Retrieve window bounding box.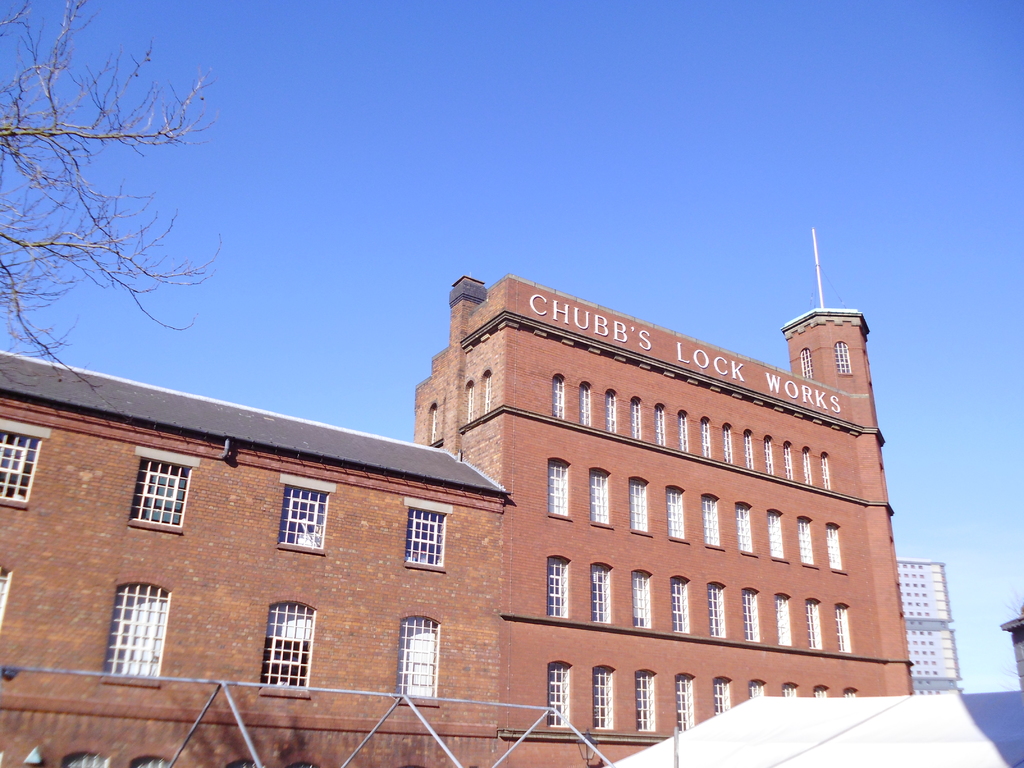
Bounding box: rect(636, 670, 657, 730).
